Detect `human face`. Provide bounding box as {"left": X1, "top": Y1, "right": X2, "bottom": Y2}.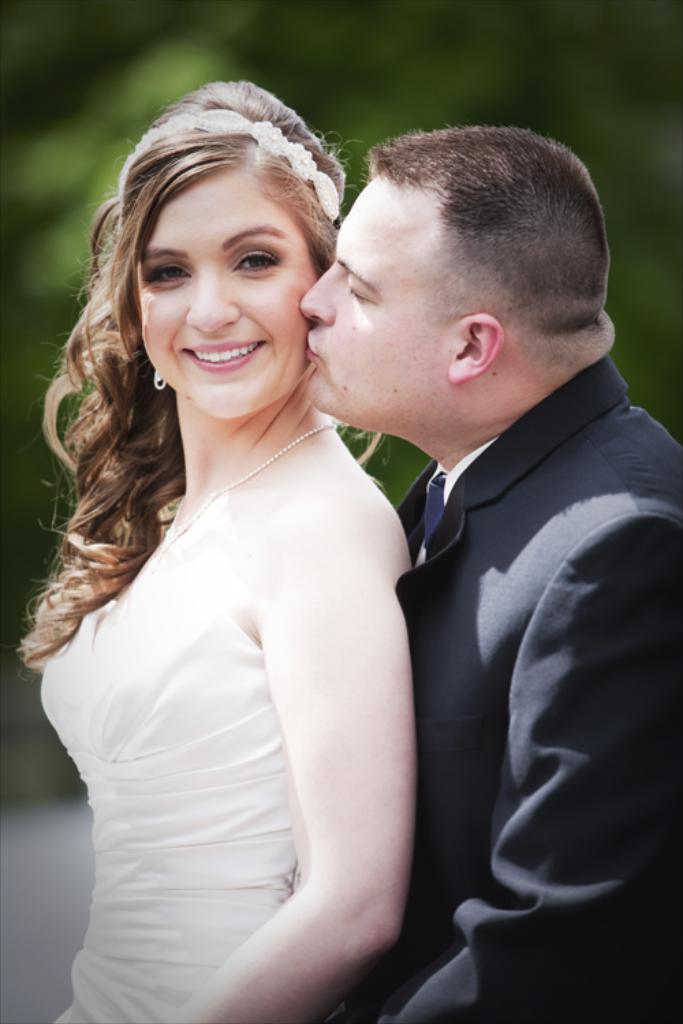
{"left": 298, "top": 173, "right": 452, "bottom": 431}.
